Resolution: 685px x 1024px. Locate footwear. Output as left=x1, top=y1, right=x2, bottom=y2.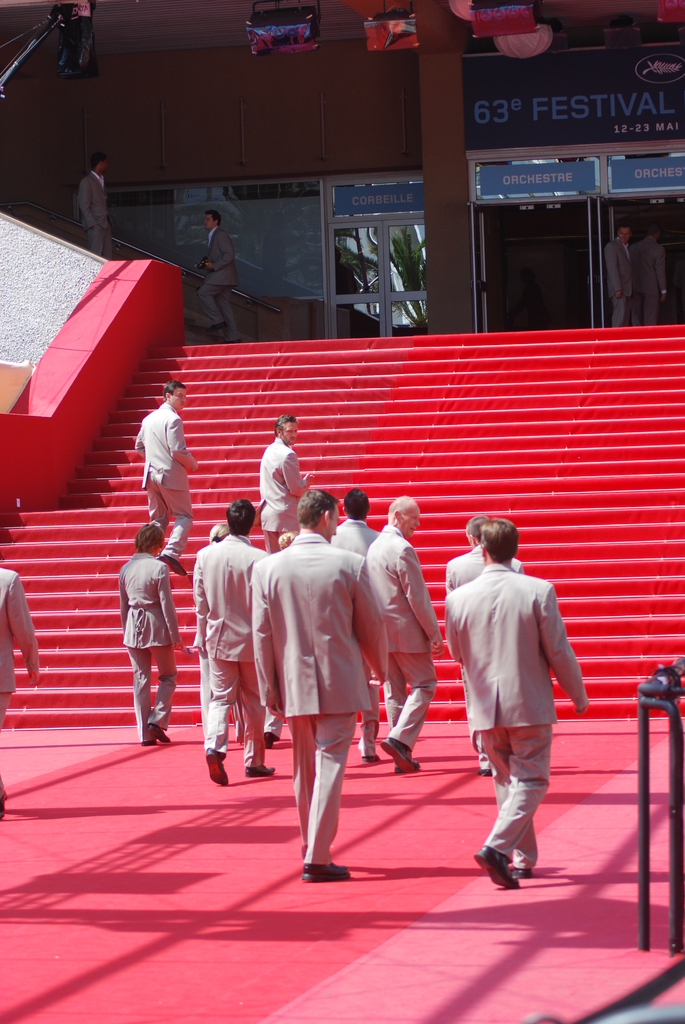
left=152, top=550, right=185, bottom=576.
